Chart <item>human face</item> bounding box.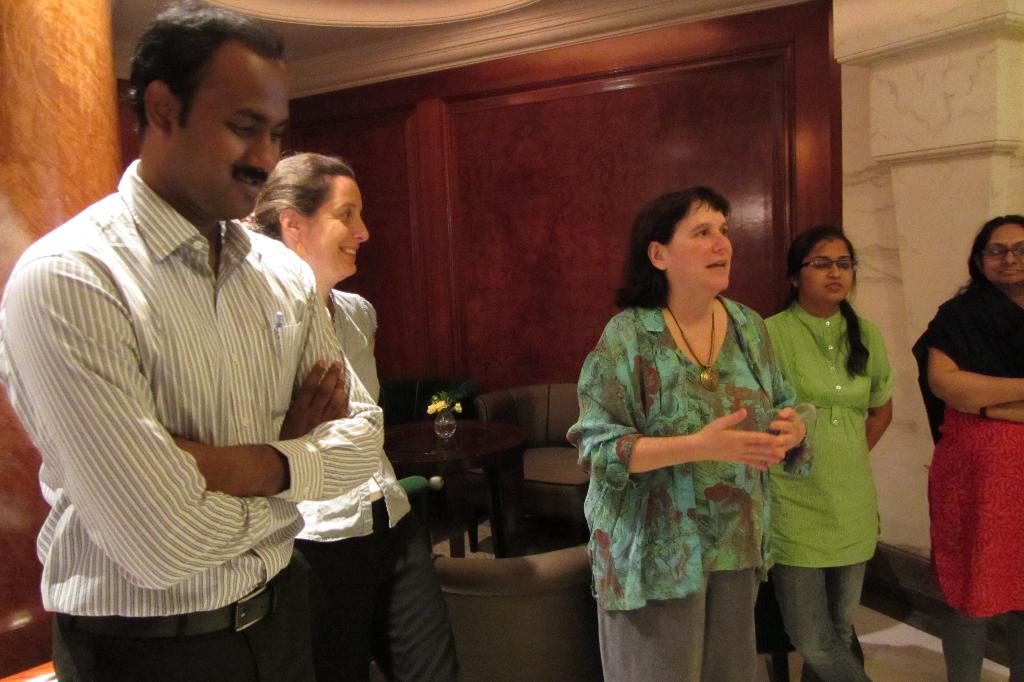
Charted: [671,199,733,297].
